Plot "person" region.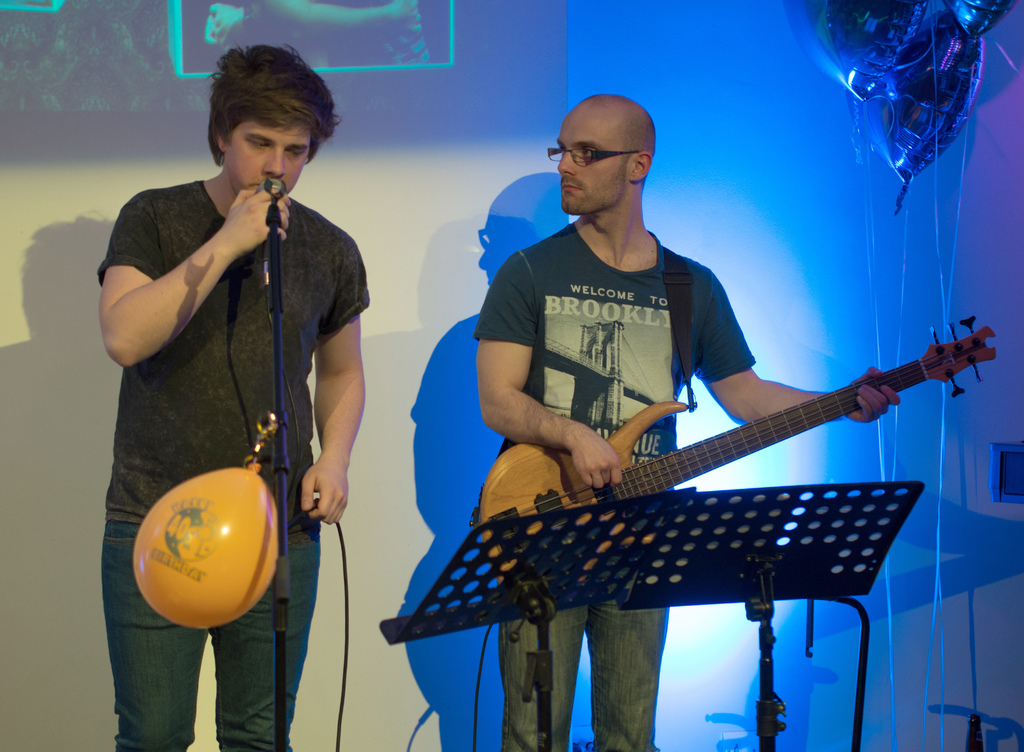
Plotted at left=92, top=63, right=374, bottom=686.
